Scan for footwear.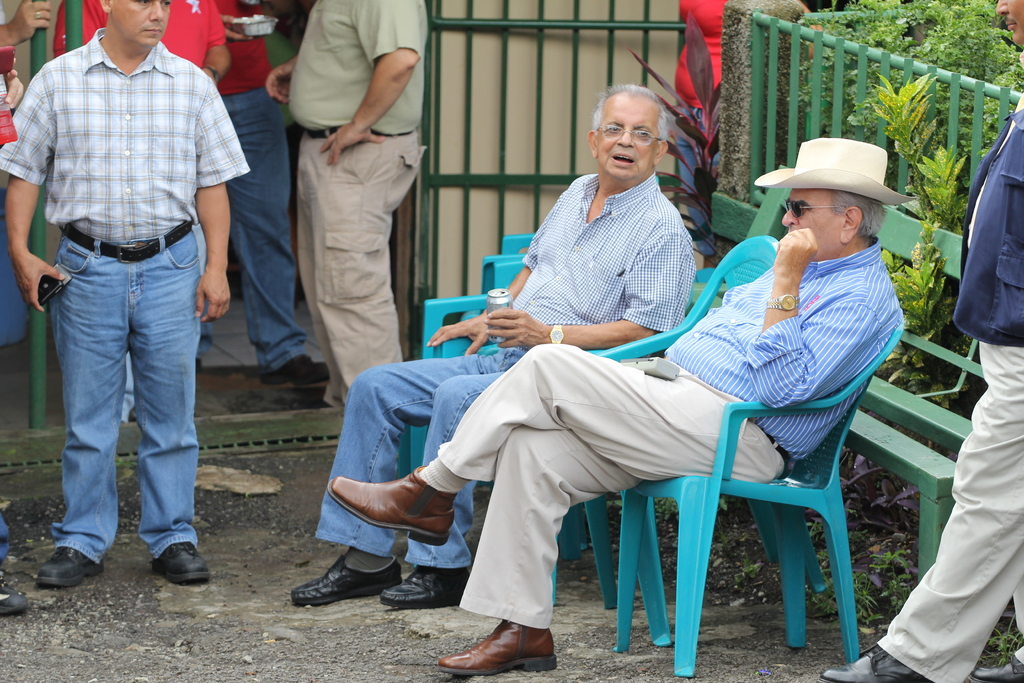
Scan result: Rect(0, 574, 38, 614).
